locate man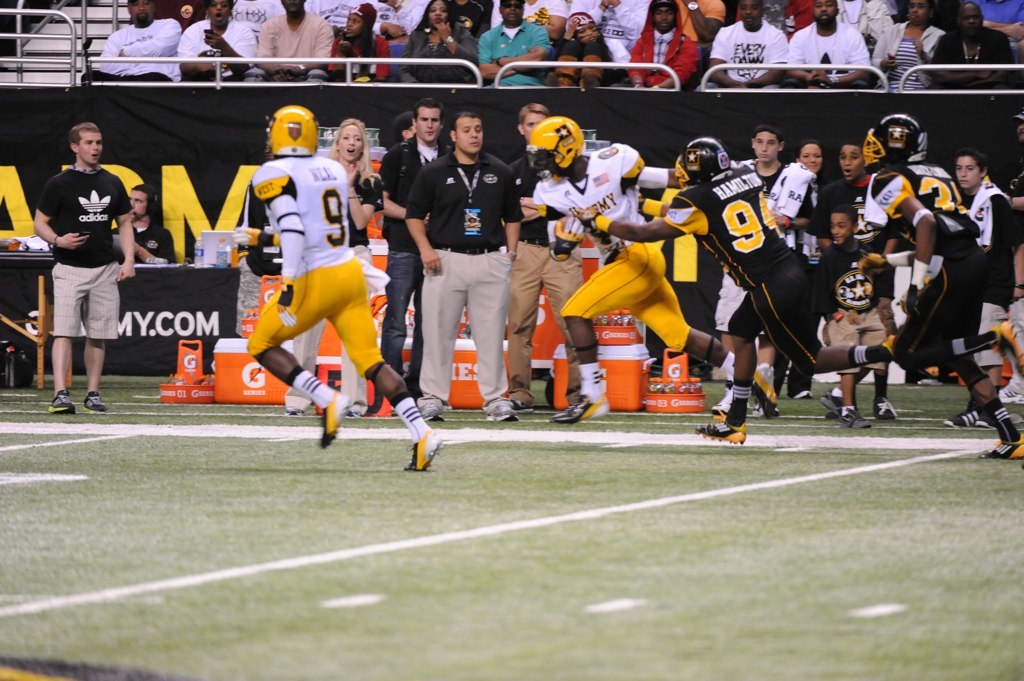
377/100/449/414
